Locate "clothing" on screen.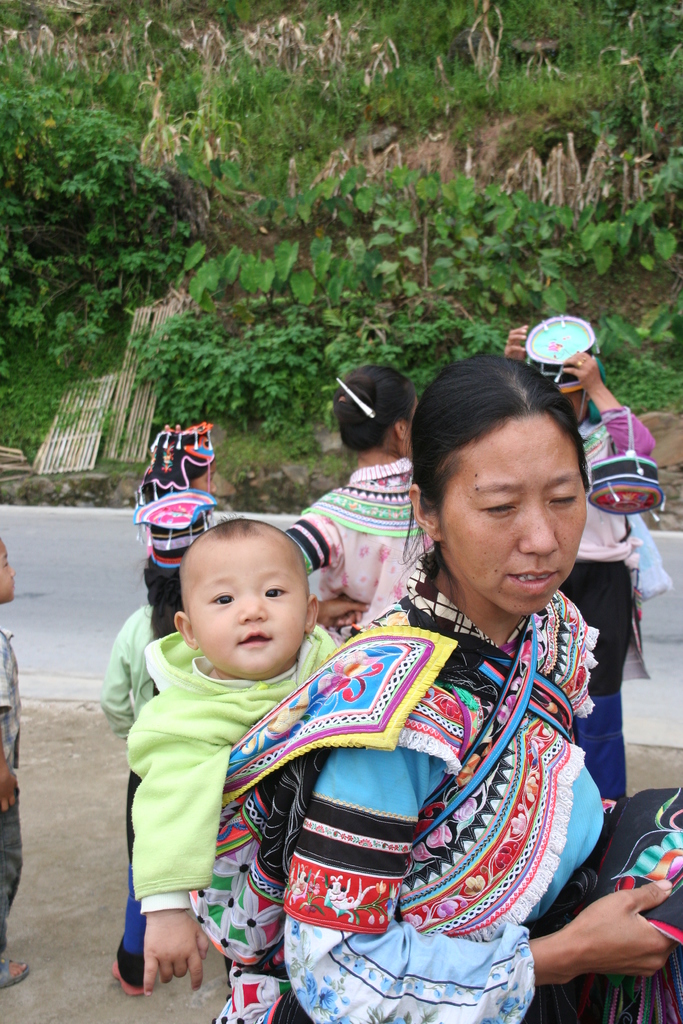
On screen at region(100, 598, 156, 1002).
